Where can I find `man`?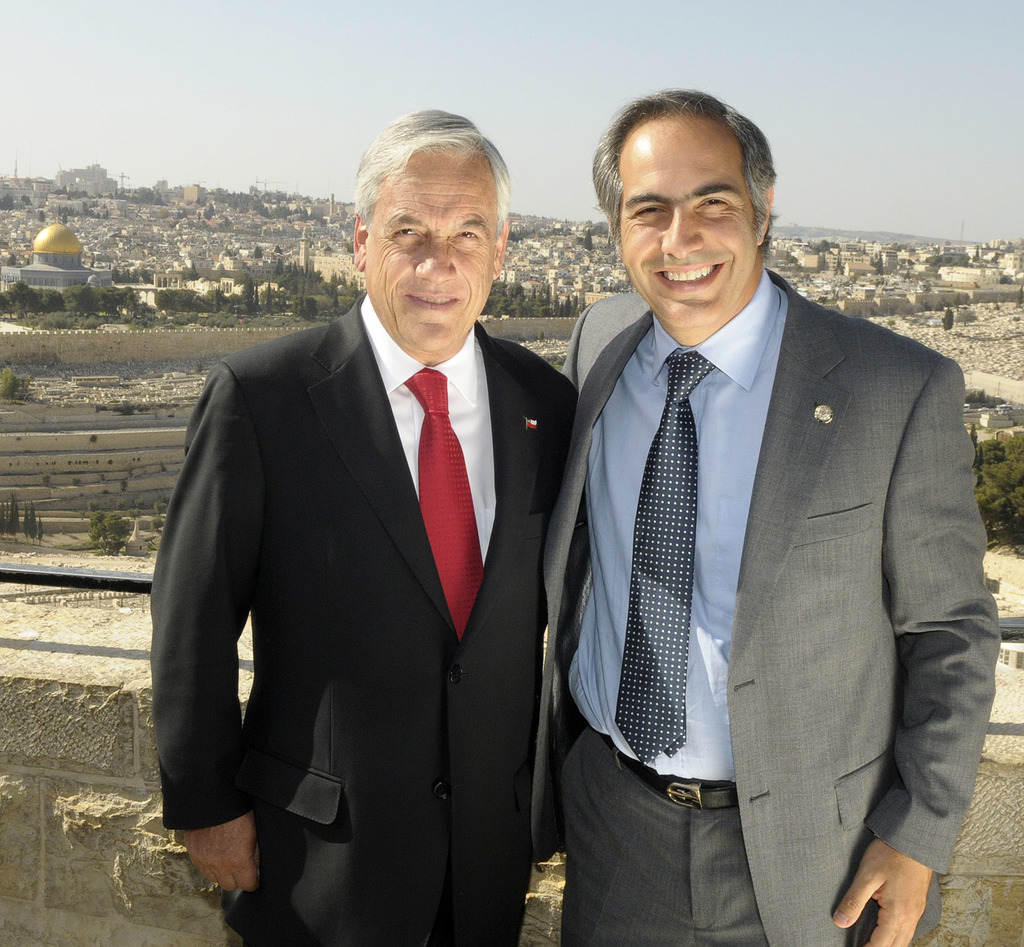
You can find it at 145,103,586,946.
